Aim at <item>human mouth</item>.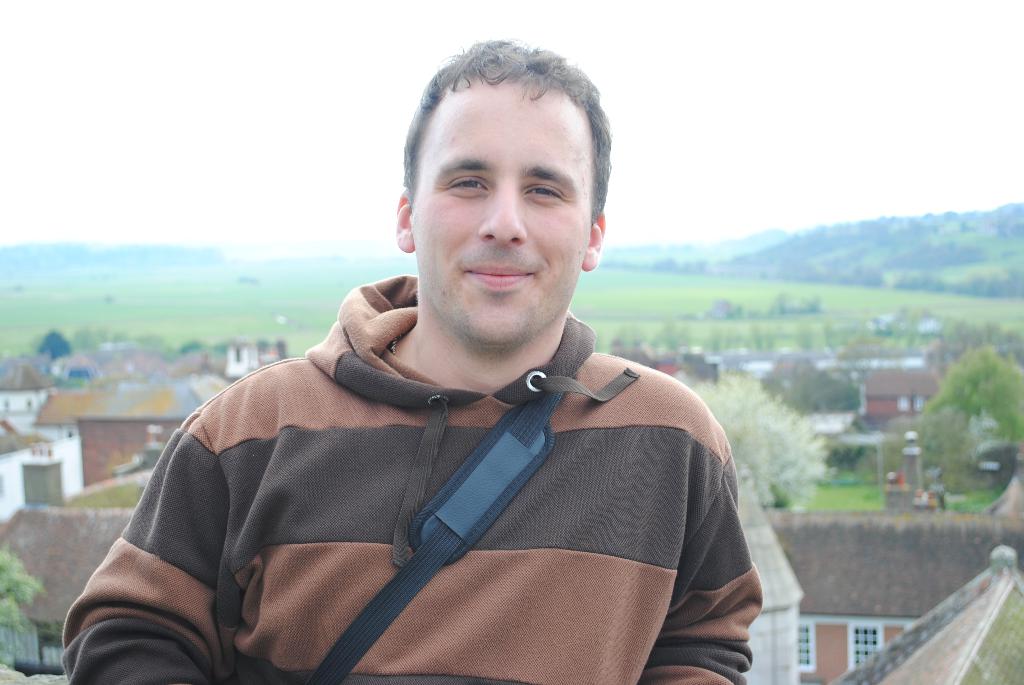
Aimed at [x1=464, y1=257, x2=539, y2=295].
